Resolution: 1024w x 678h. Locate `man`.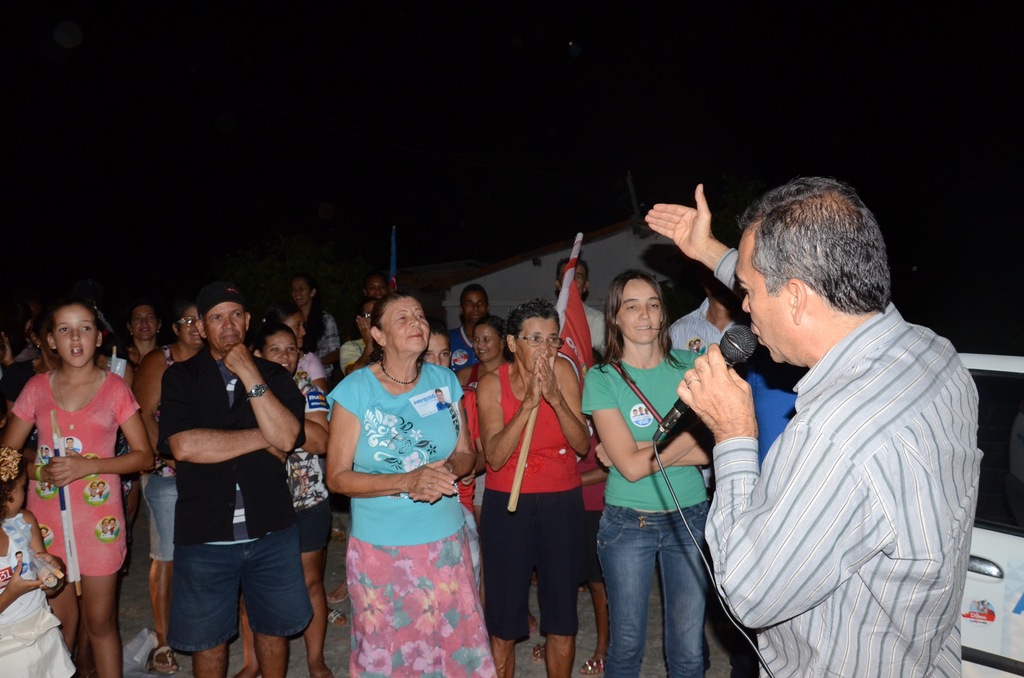
(435,389,451,412).
